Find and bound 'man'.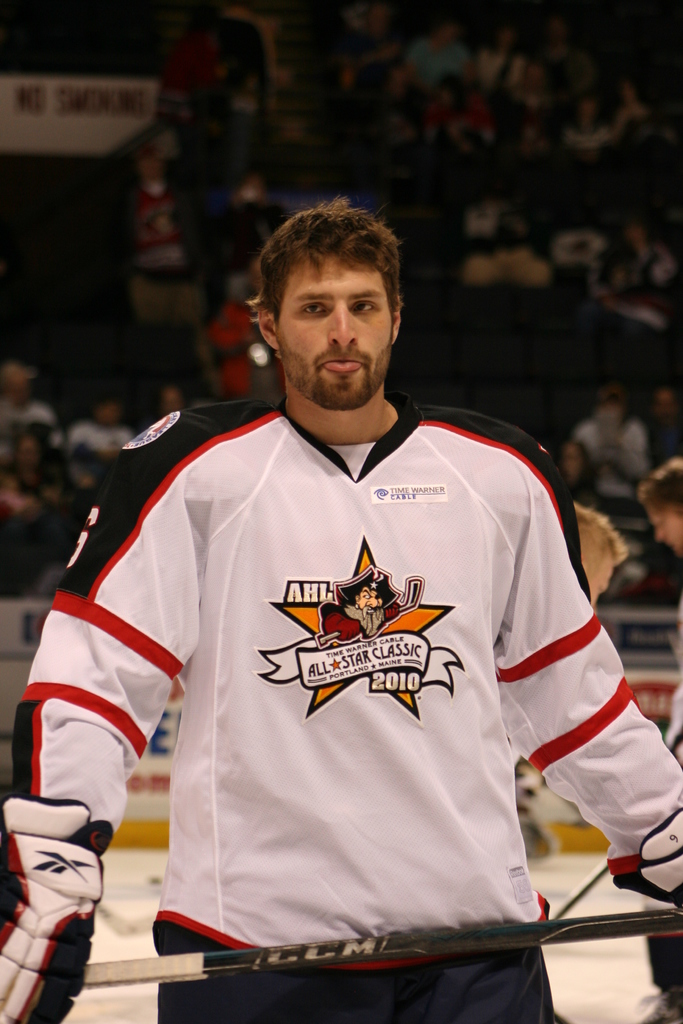
Bound: [48, 182, 644, 995].
